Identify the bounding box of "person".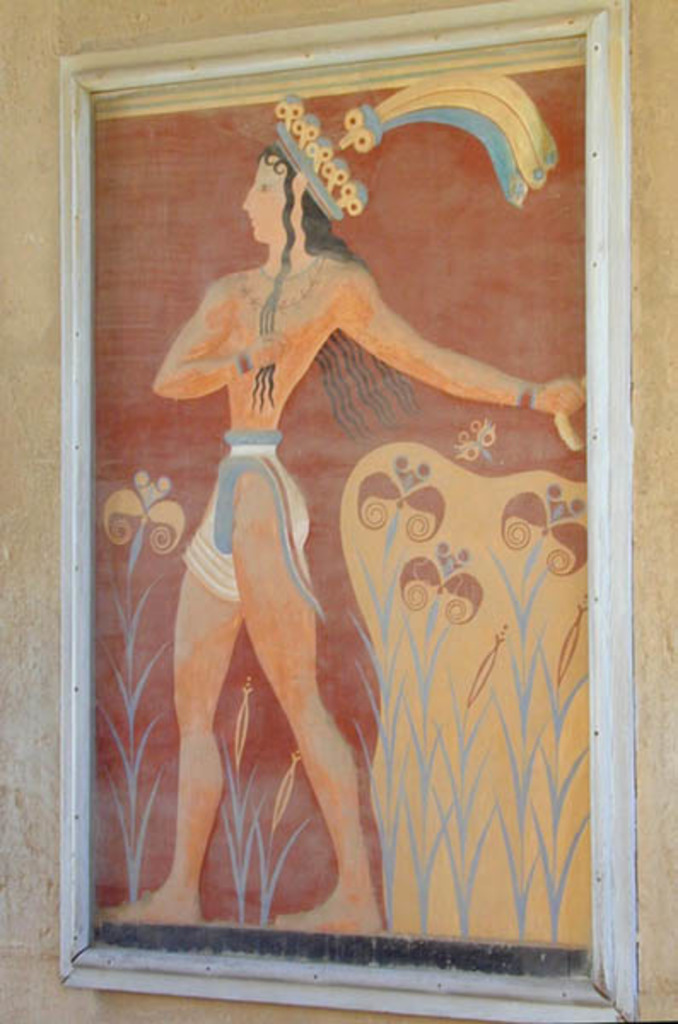
pyautogui.locateOnScreen(174, 97, 608, 959).
